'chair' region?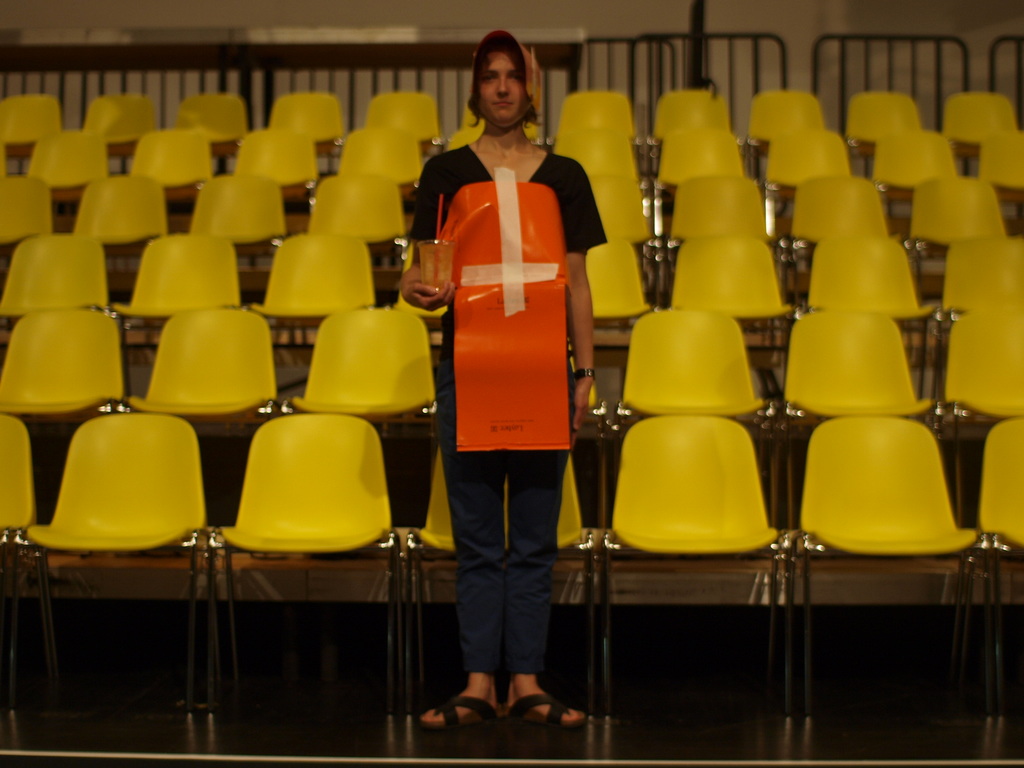
872 132 962 191
